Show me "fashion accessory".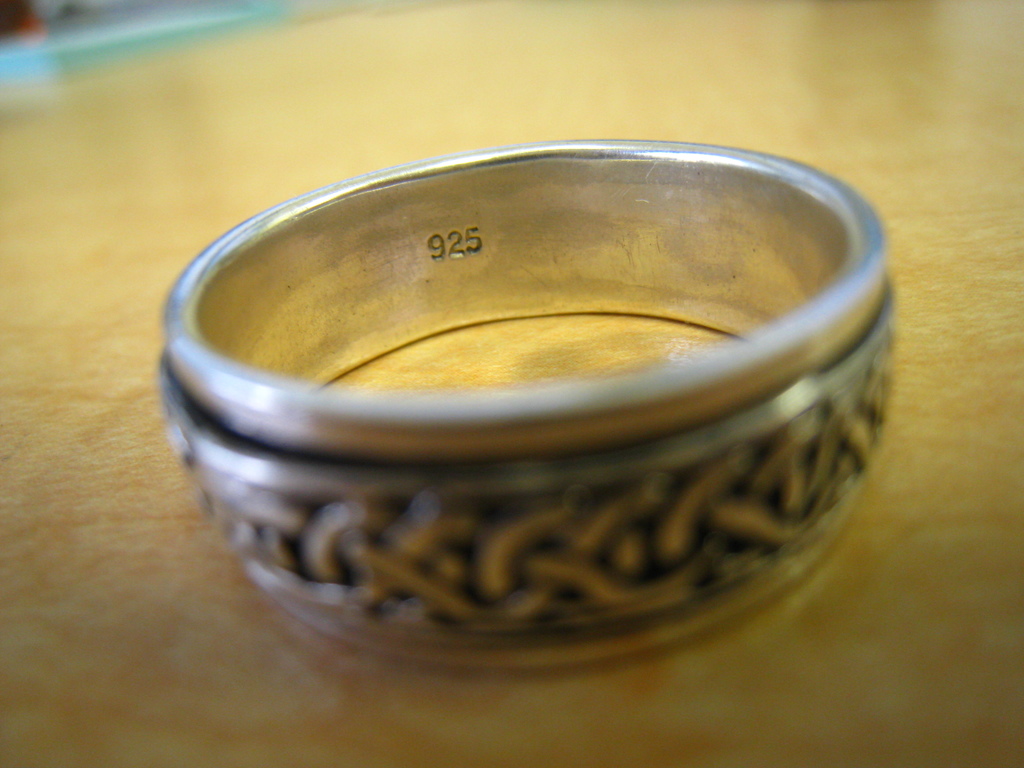
"fashion accessory" is here: <bbox>154, 135, 898, 669</bbox>.
